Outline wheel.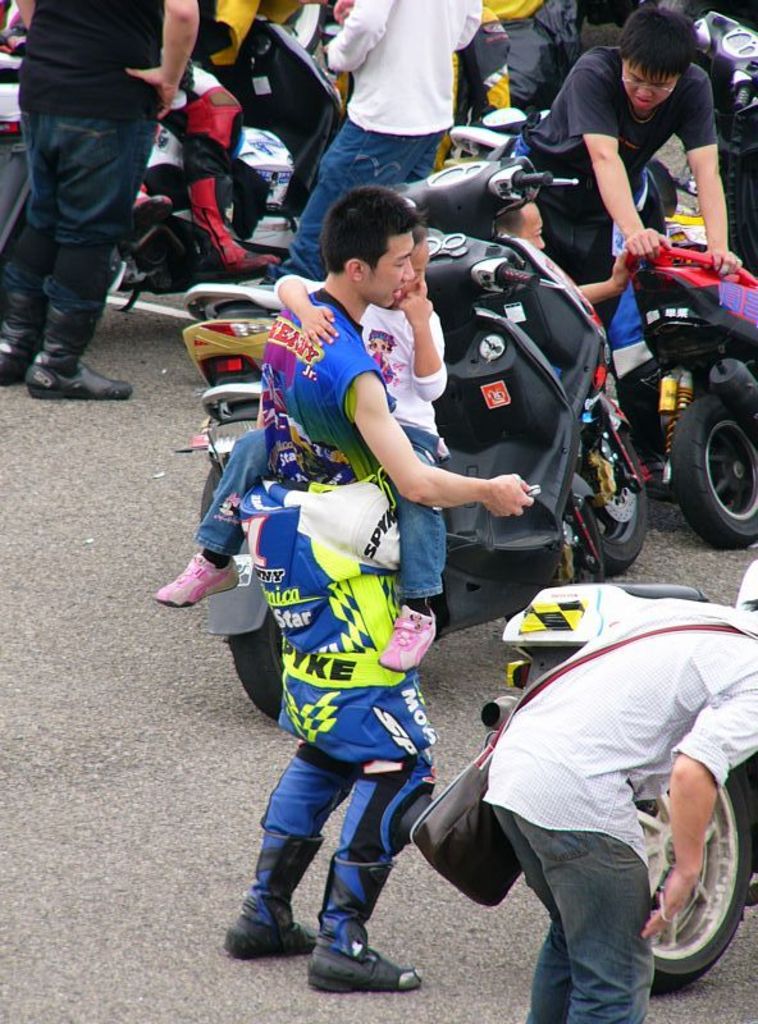
Outline: 227, 598, 282, 718.
